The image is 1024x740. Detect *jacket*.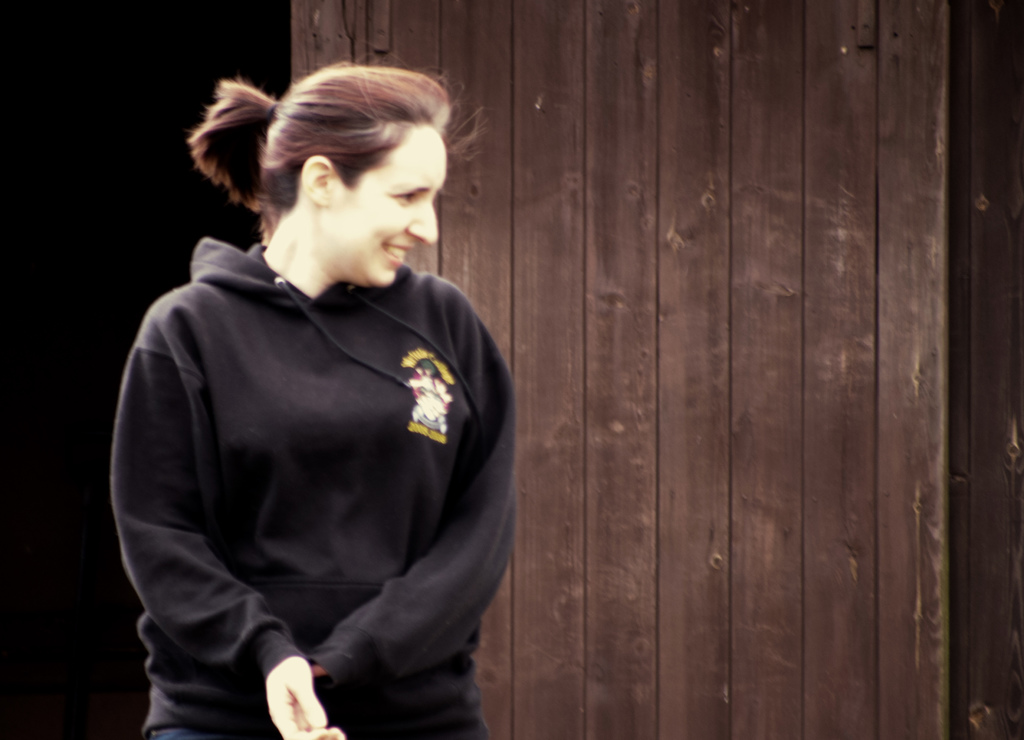
Detection: locate(97, 234, 488, 689).
